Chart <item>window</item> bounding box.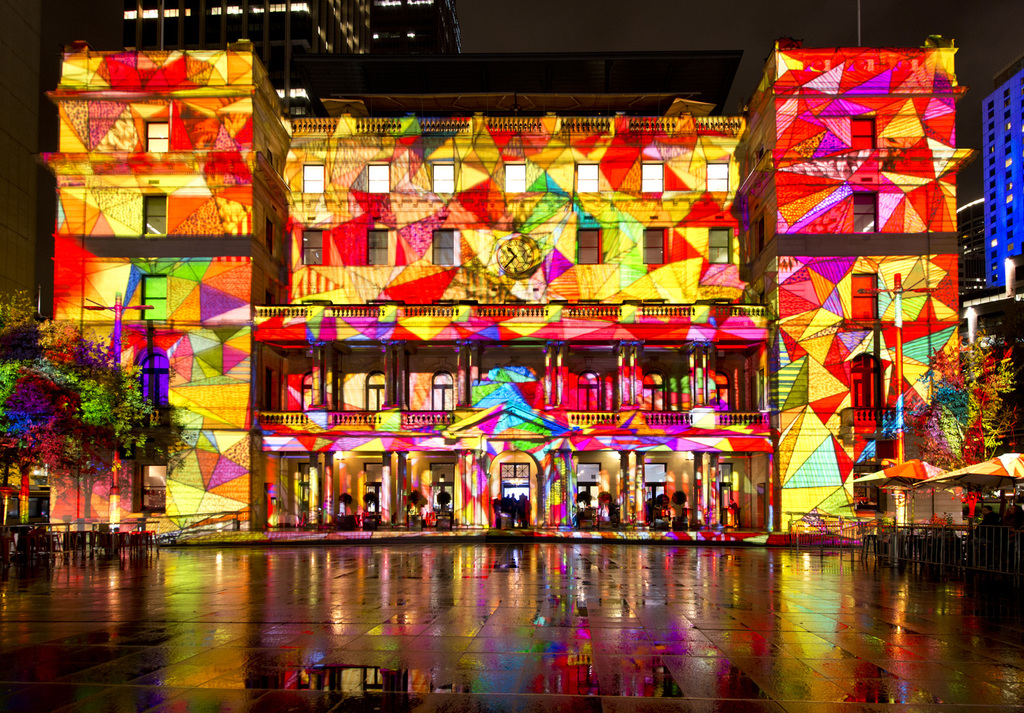
Charted: box=[852, 189, 876, 231].
